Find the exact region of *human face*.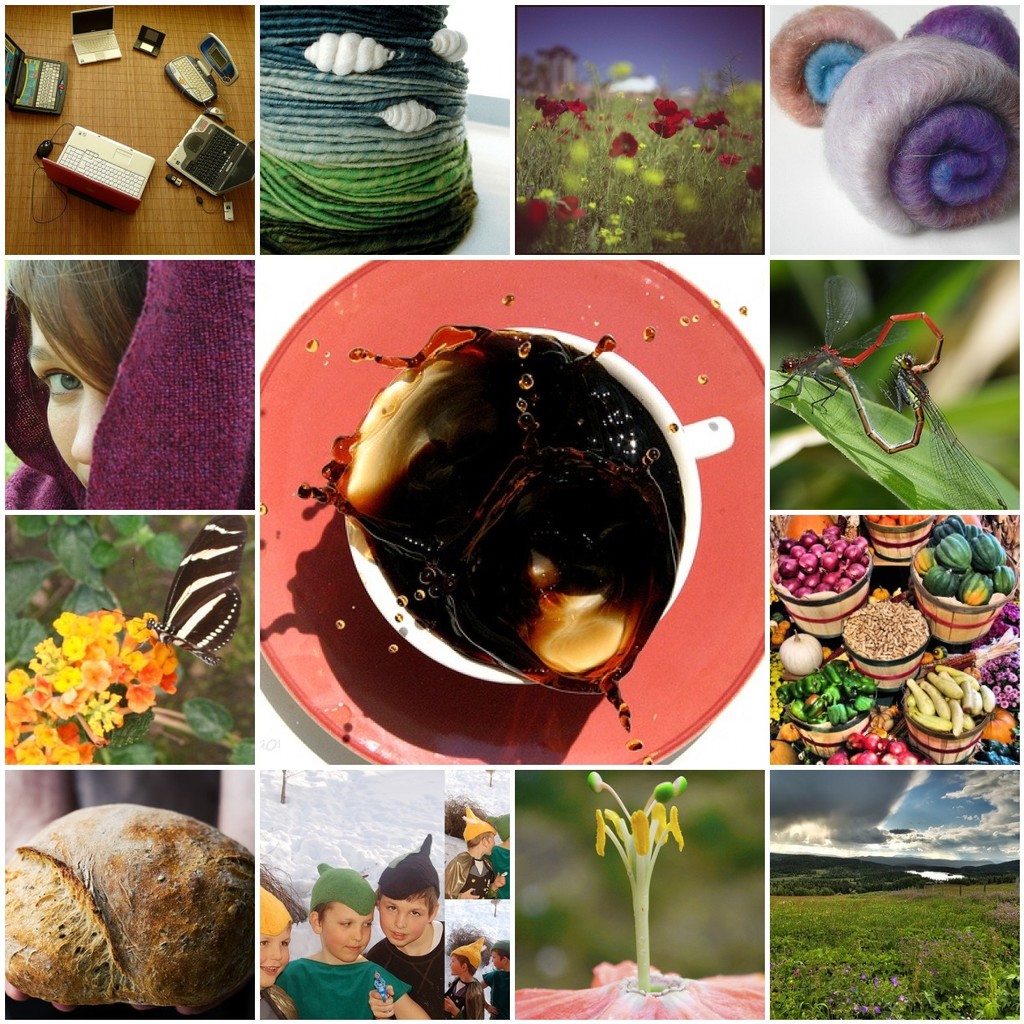
Exact region: (x1=381, y1=895, x2=430, y2=946).
